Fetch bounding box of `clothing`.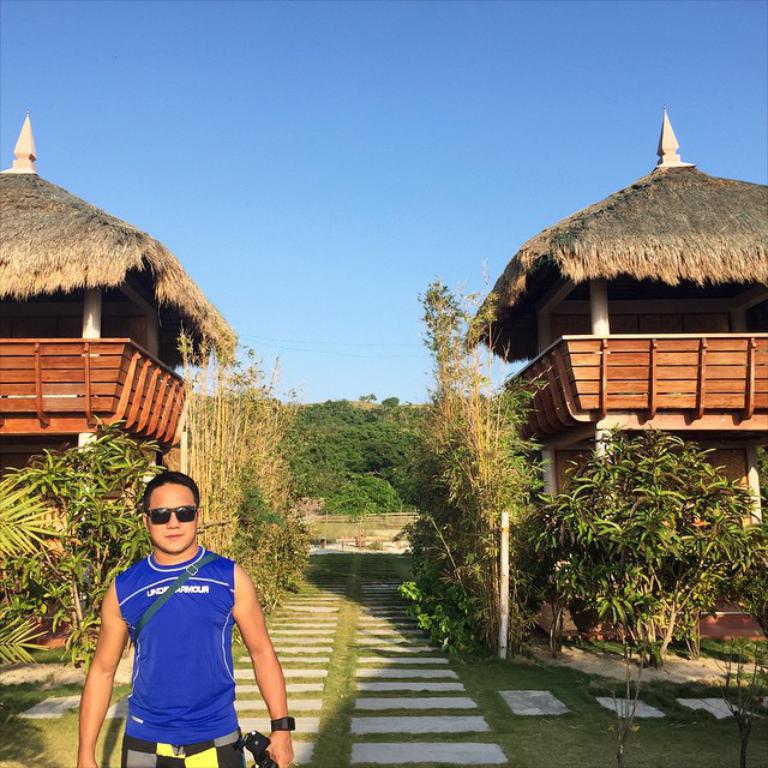
Bbox: {"x1": 97, "y1": 534, "x2": 254, "y2": 744}.
